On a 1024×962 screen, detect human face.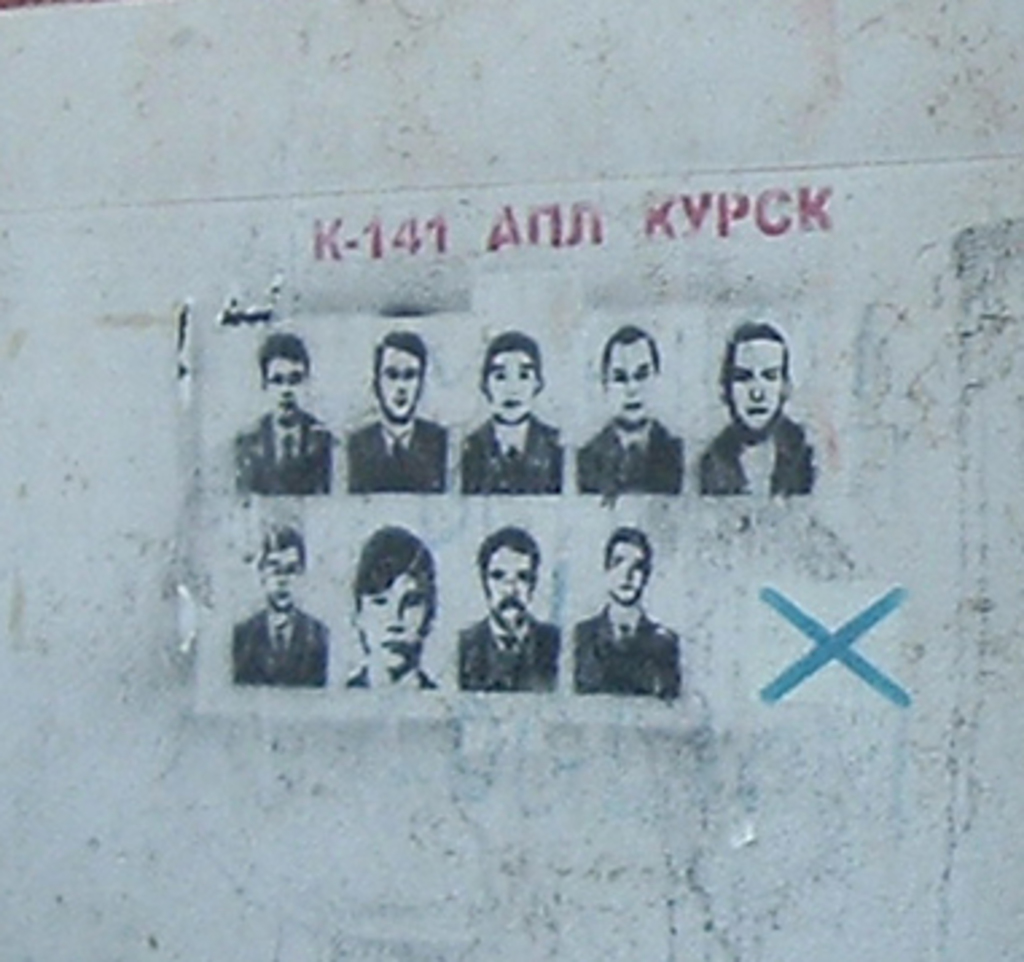
left=476, top=548, right=538, bottom=637.
